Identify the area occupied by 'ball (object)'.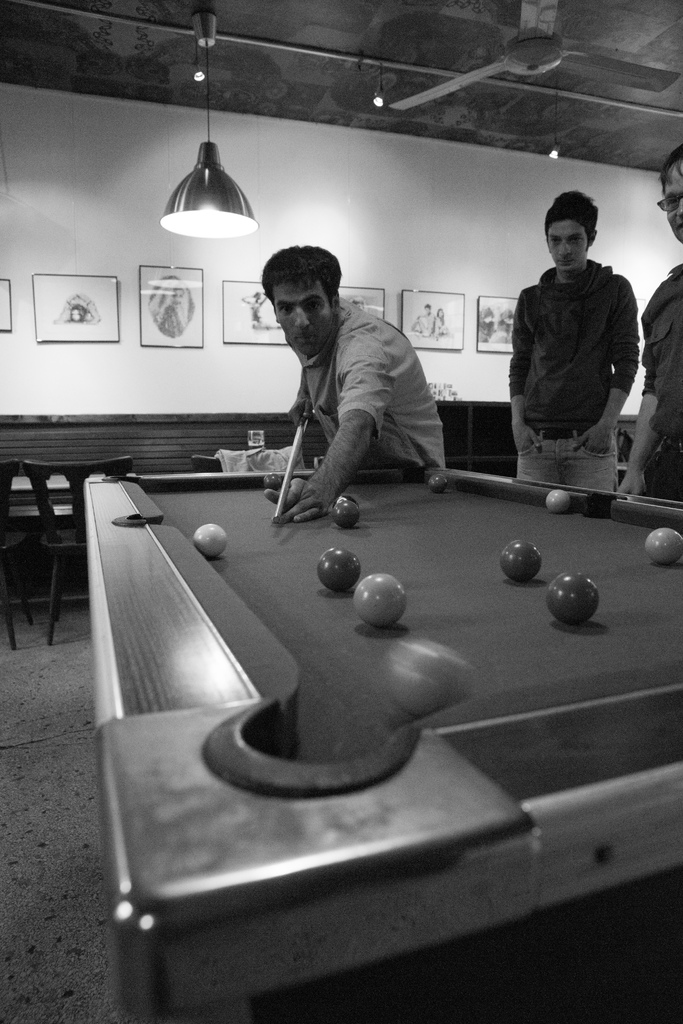
Area: <bbox>333, 500, 361, 529</bbox>.
